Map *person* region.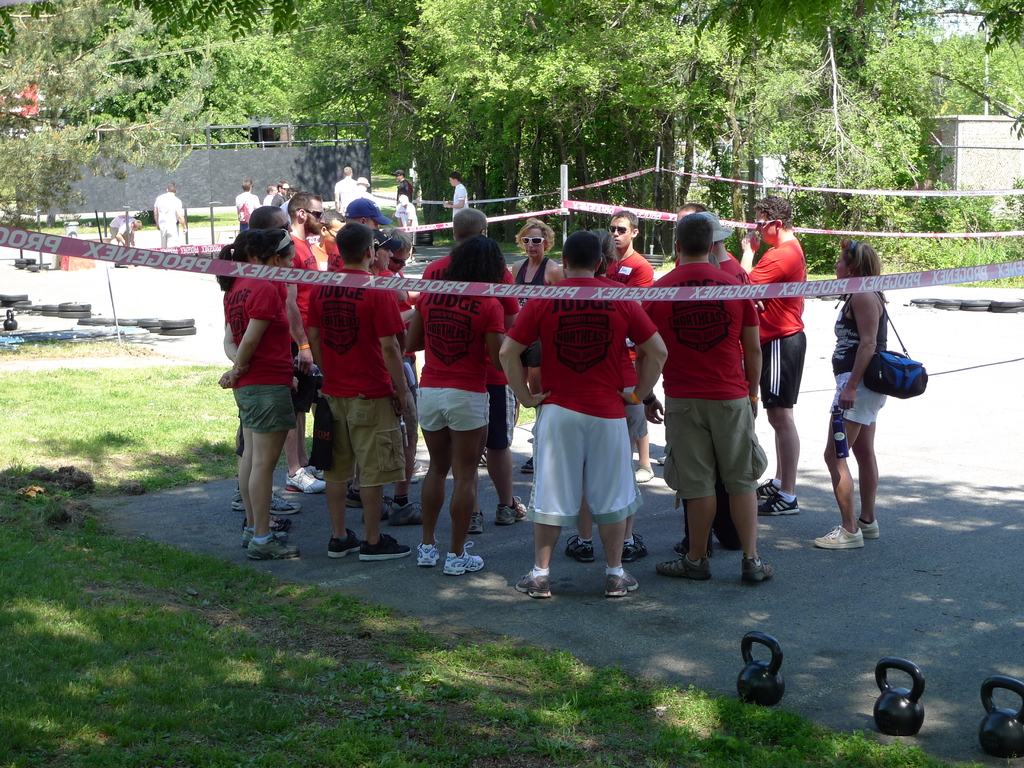
Mapped to [263, 182, 275, 206].
